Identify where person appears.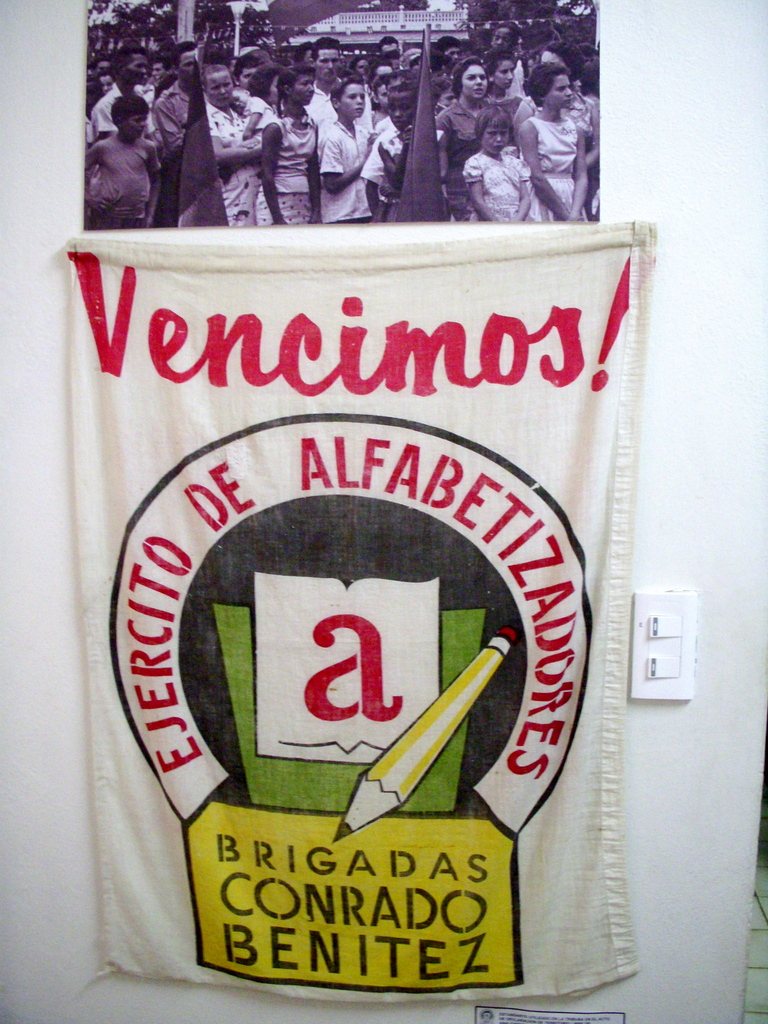
Appears at <bbox>460, 100, 532, 221</bbox>.
